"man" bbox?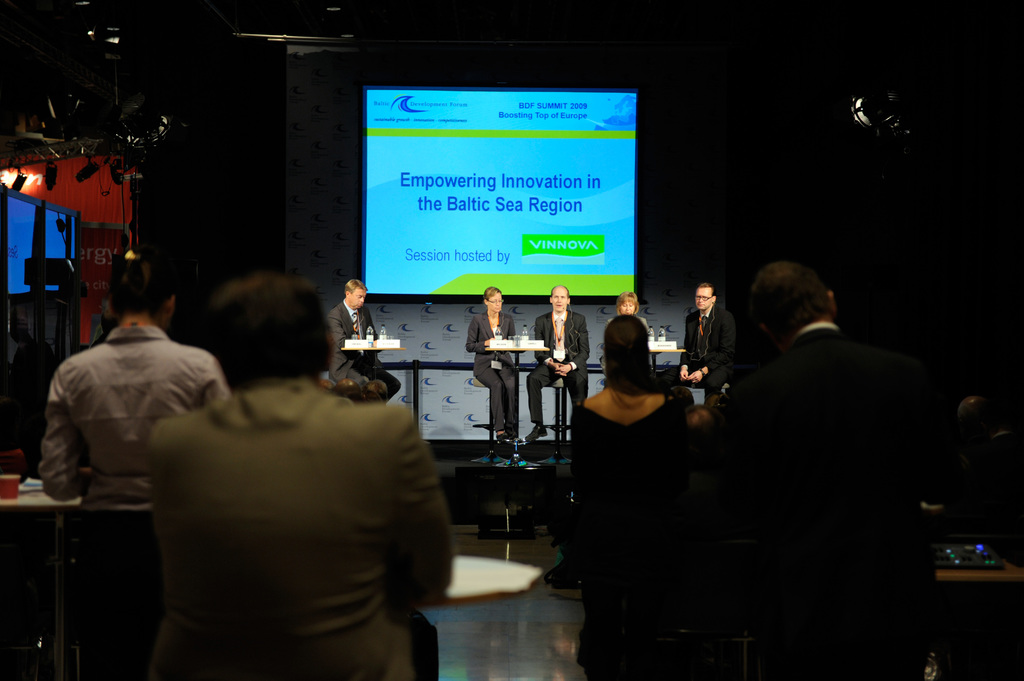
144:277:455:680
